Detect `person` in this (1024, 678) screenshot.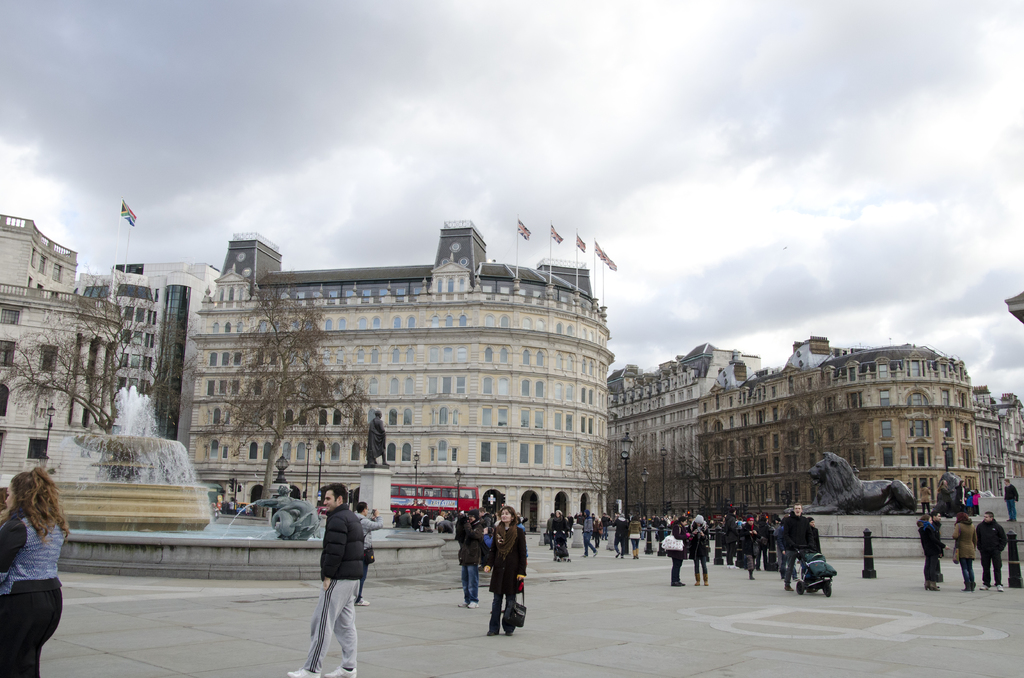
Detection: {"left": 913, "top": 480, "right": 934, "bottom": 509}.
